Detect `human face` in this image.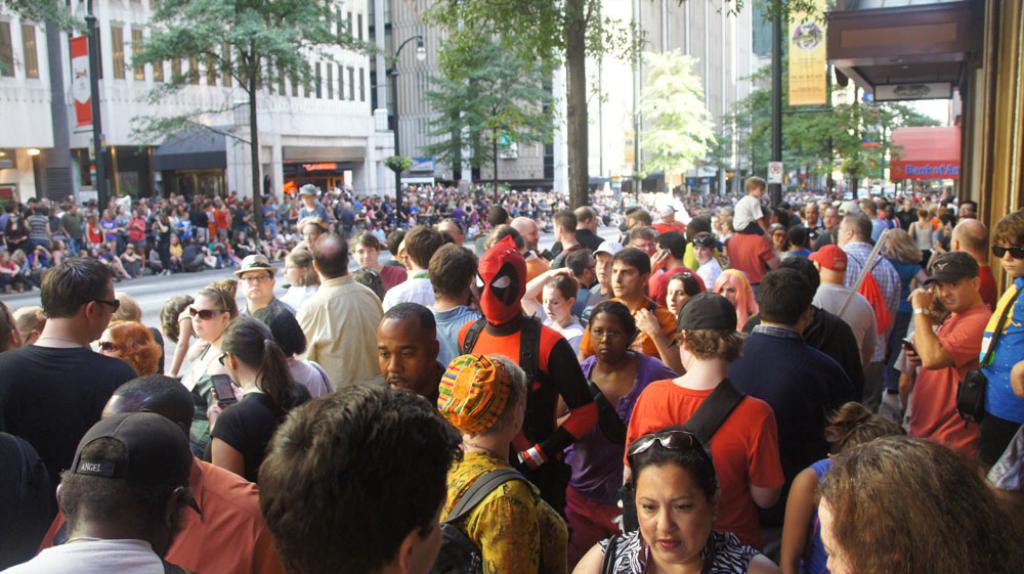
Detection: 283 256 298 281.
